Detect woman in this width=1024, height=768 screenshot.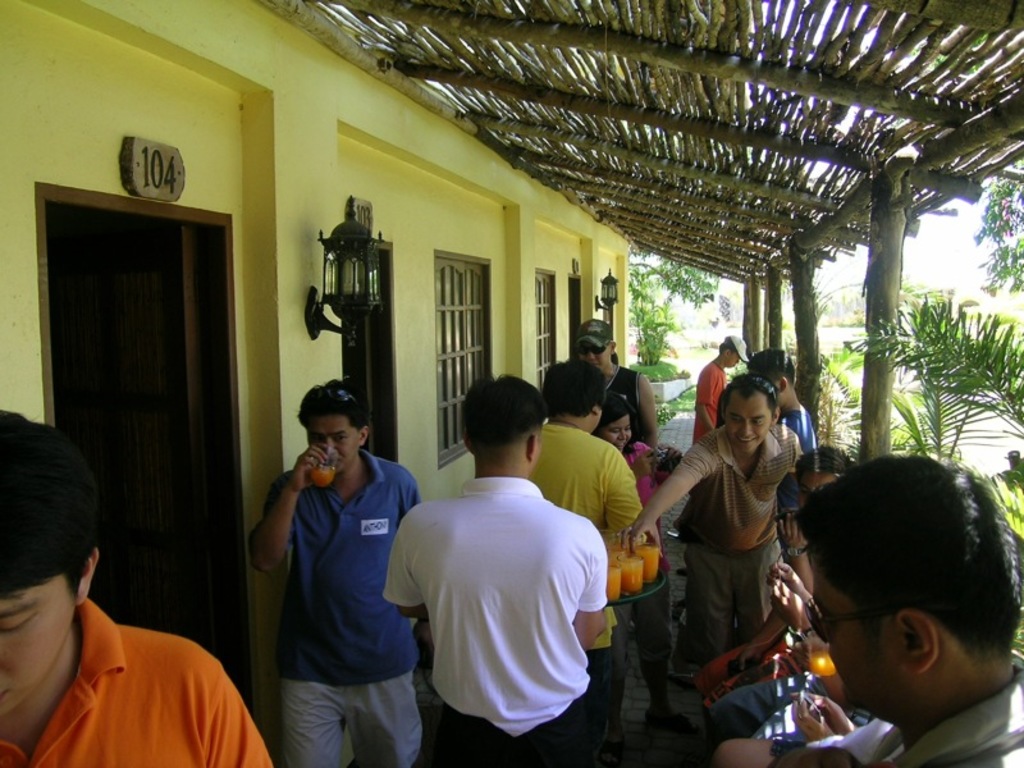
Detection: pyautogui.locateOnScreen(594, 398, 699, 732).
